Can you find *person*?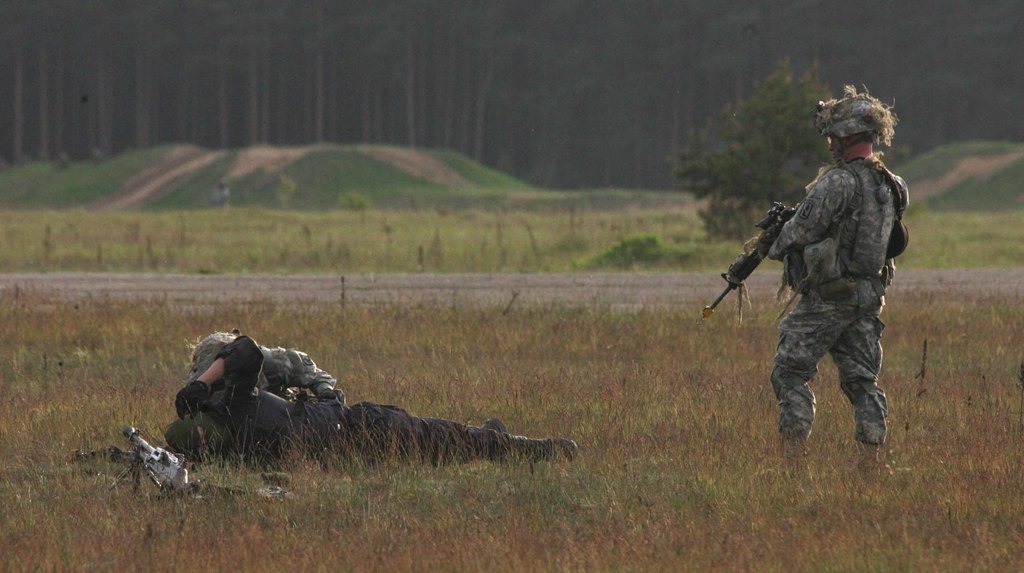
Yes, bounding box: (740,79,920,490).
